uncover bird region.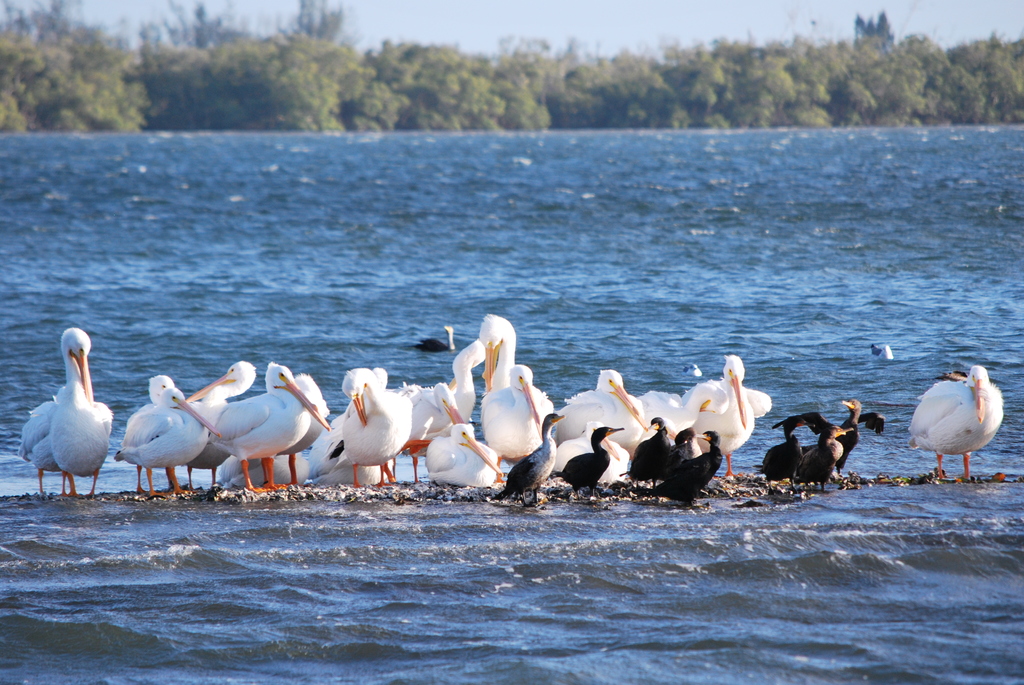
Uncovered: <box>910,365,1008,478</box>.
